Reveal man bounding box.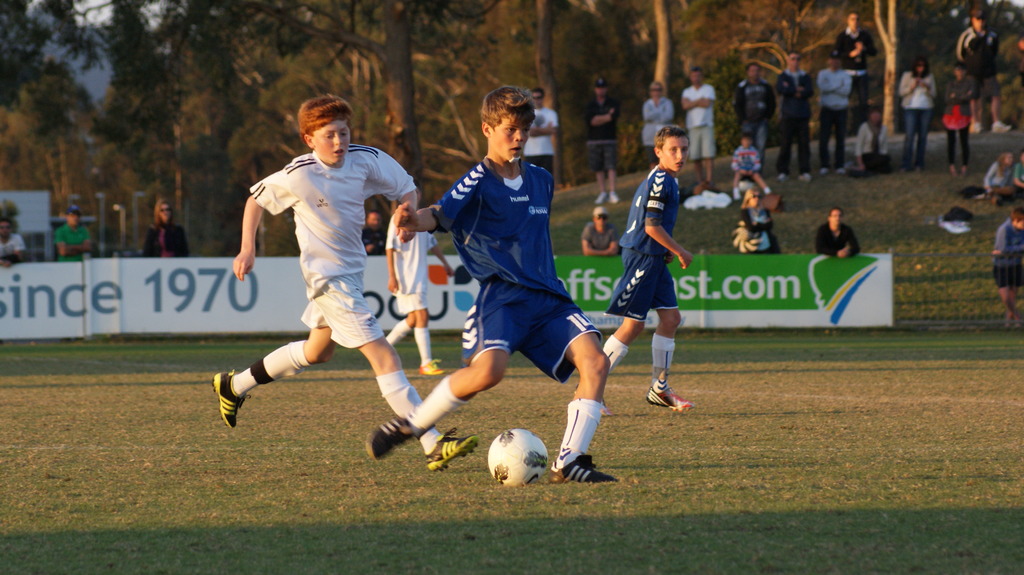
Revealed: region(357, 208, 396, 256).
